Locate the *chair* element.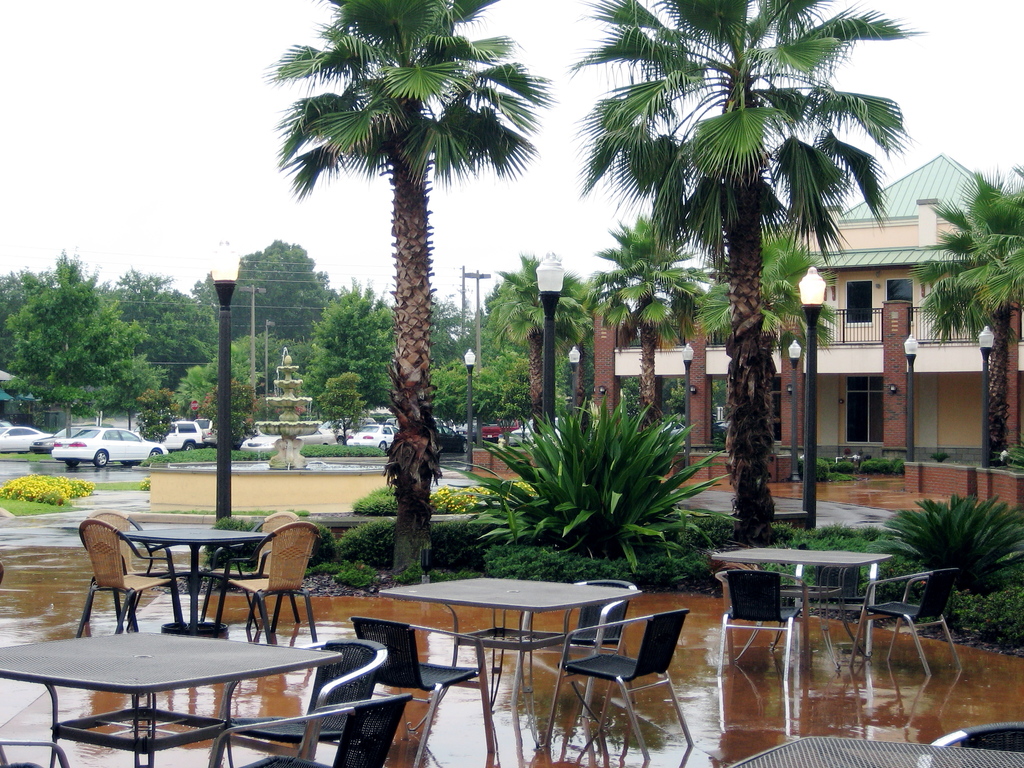
Element bbox: {"x1": 72, "y1": 516, "x2": 176, "y2": 642}.
